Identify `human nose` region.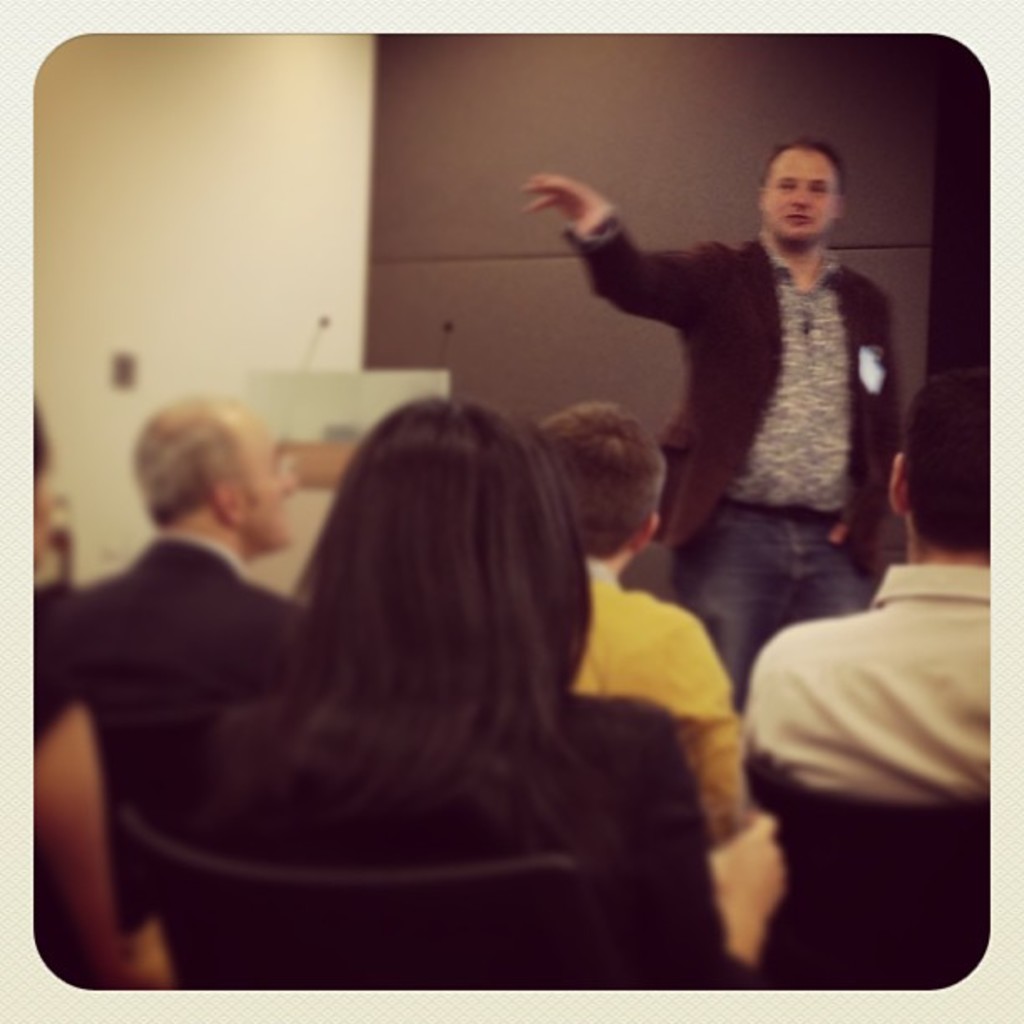
Region: {"left": 783, "top": 186, "right": 812, "bottom": 204}.
